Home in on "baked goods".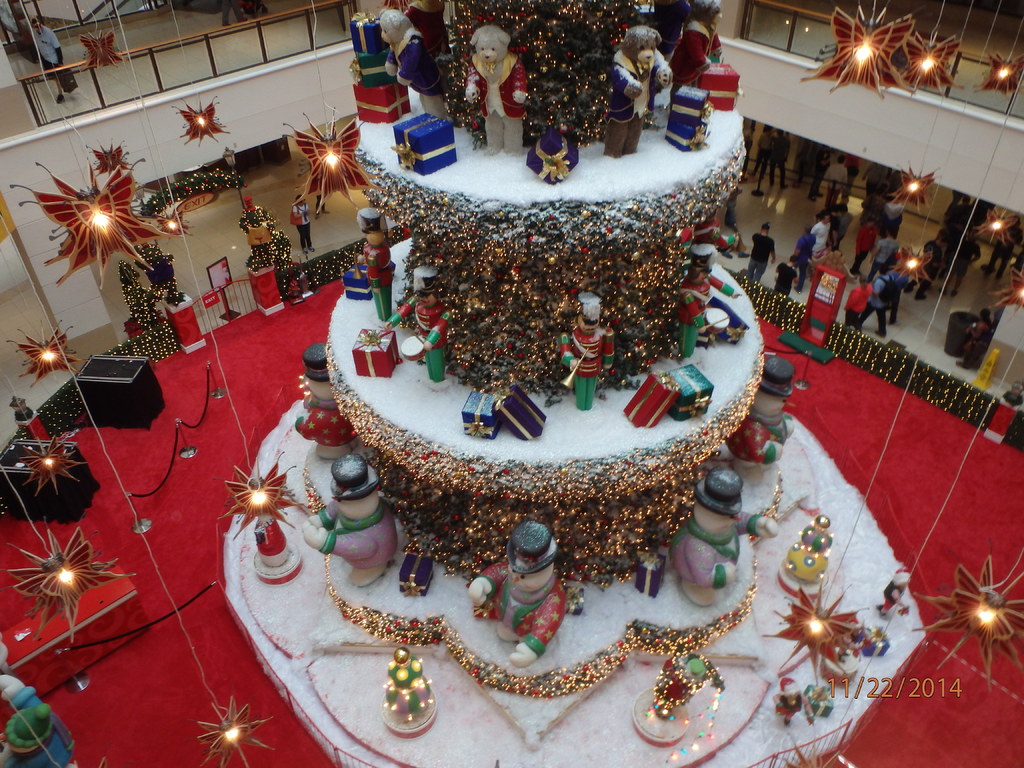
Homed in at select_region(318, 1, 773, 584).
